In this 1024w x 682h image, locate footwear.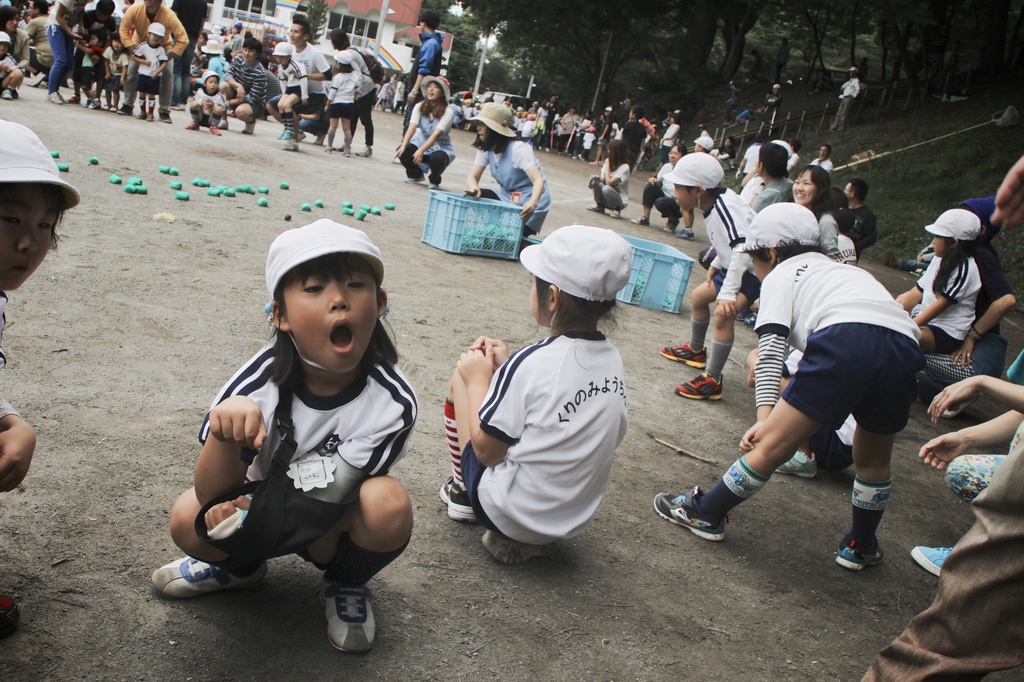
Bounding box: [left=662, top=221, right=676, bottom=234].
